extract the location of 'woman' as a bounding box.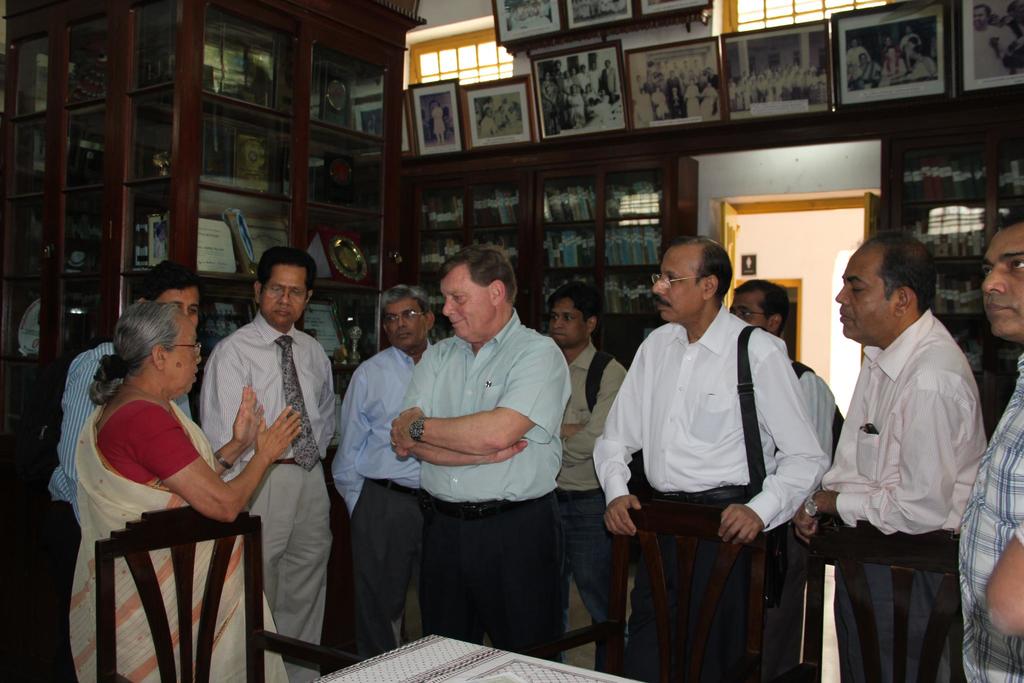
(left=915, top=44, right=940, bottom=85).
